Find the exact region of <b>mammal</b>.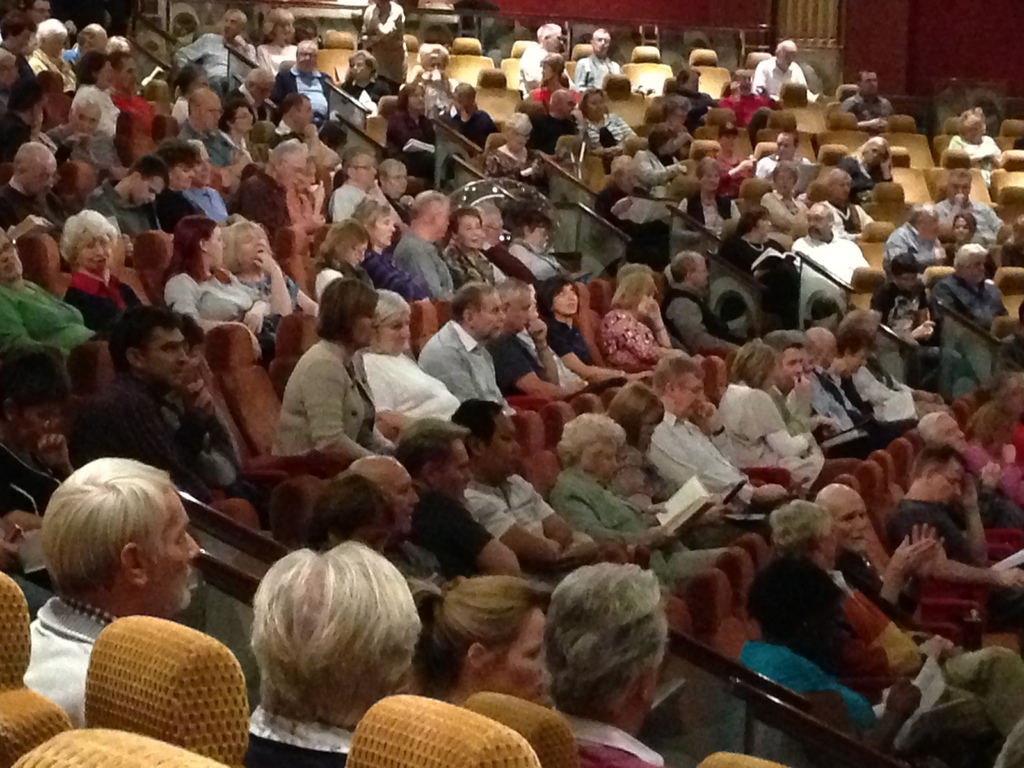
Exact region: rect(0, 77, 58, 163).
